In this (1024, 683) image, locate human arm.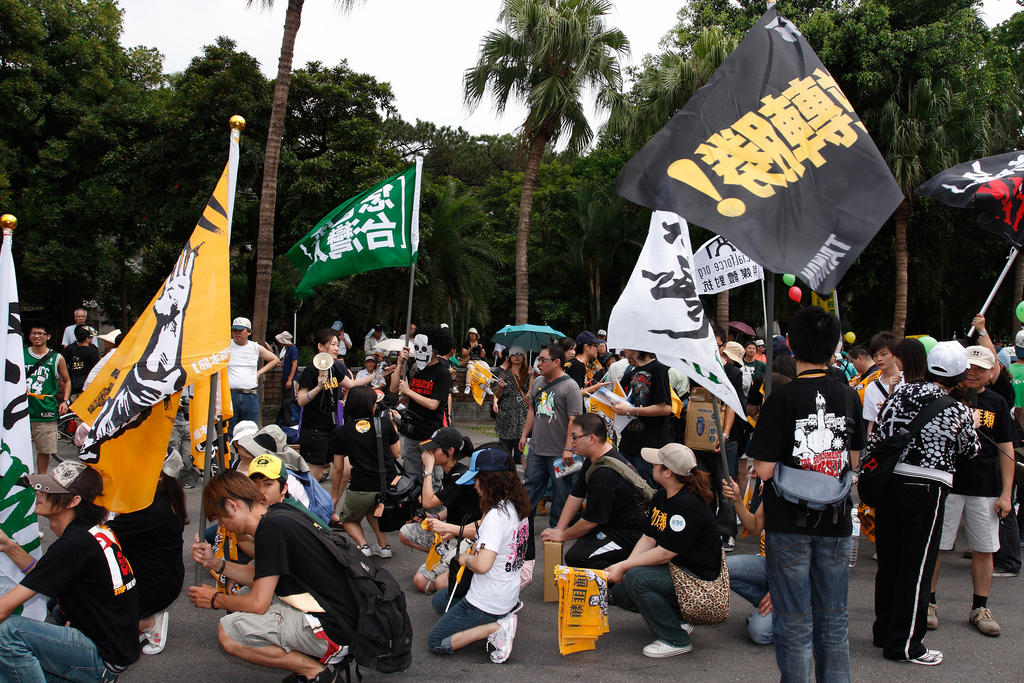
Bounding box: (420,451,459,506).
